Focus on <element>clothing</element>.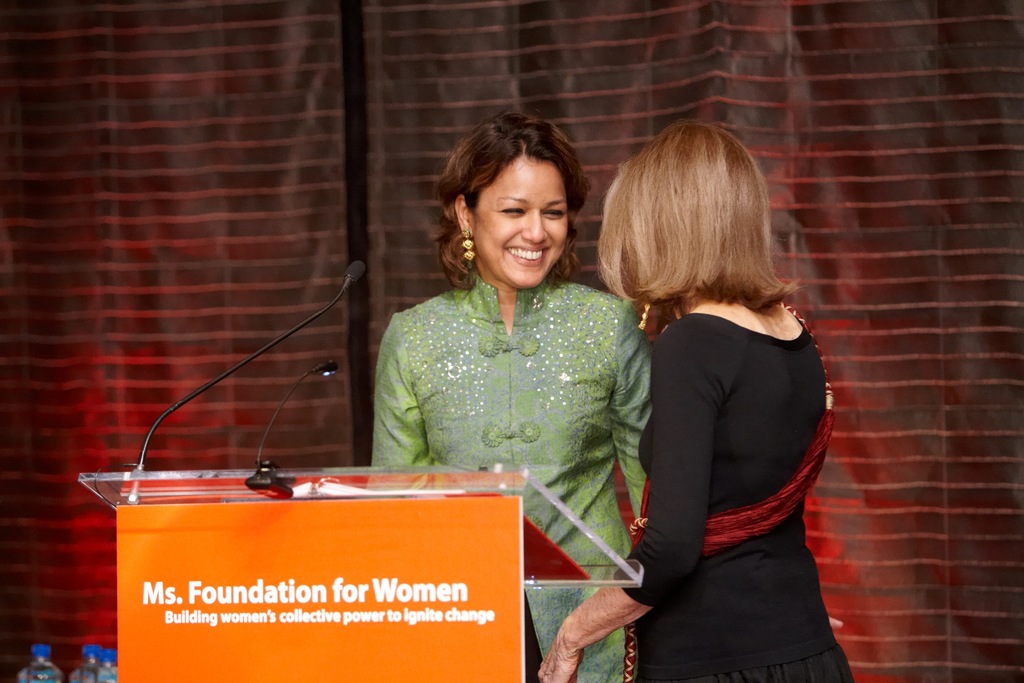
Focused at [614,247,854,656].
